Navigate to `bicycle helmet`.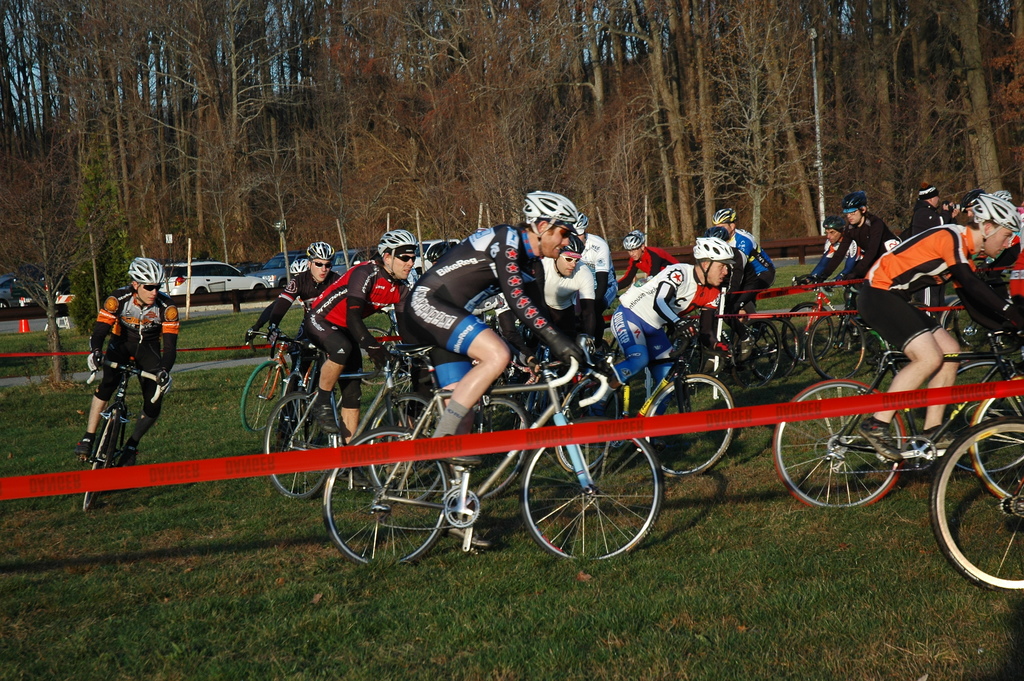
Navigation target: pyautogui.locateOnScreen(573, 208, 586, 229).
